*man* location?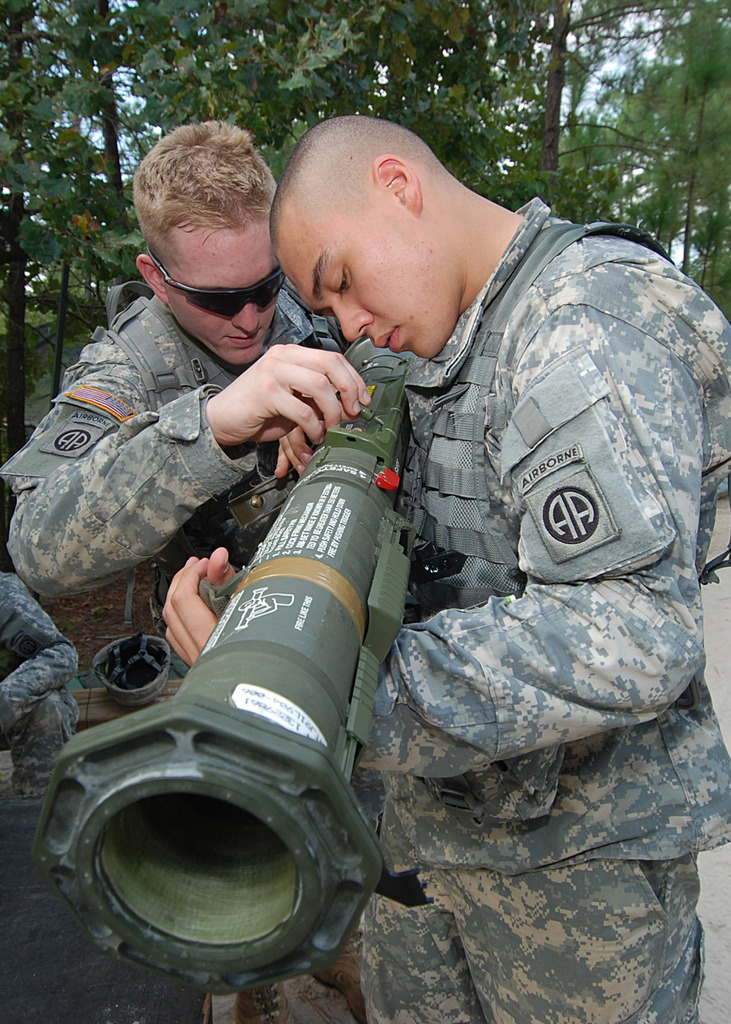
[left=198, top=107, right=703, bottom=999]
